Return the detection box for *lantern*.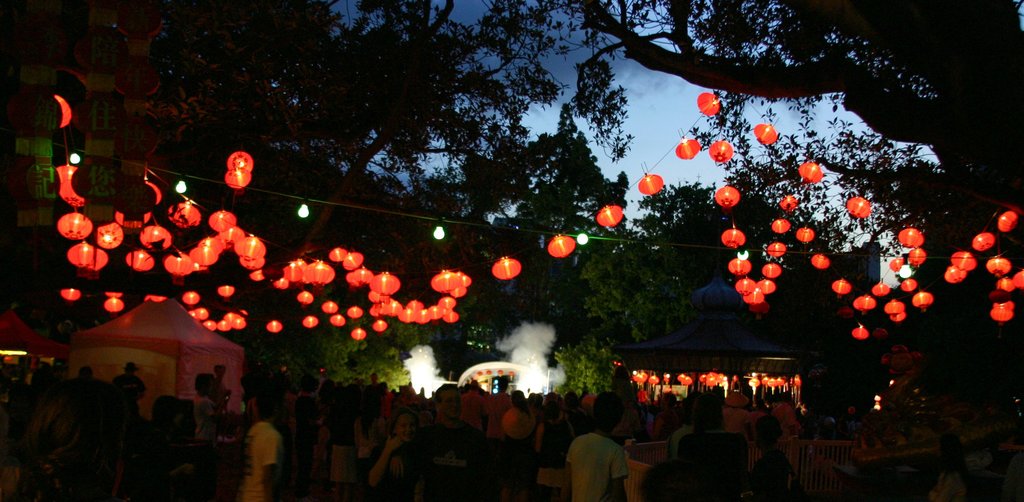
(x1=493, y1=255, x2=518, y2=276).
